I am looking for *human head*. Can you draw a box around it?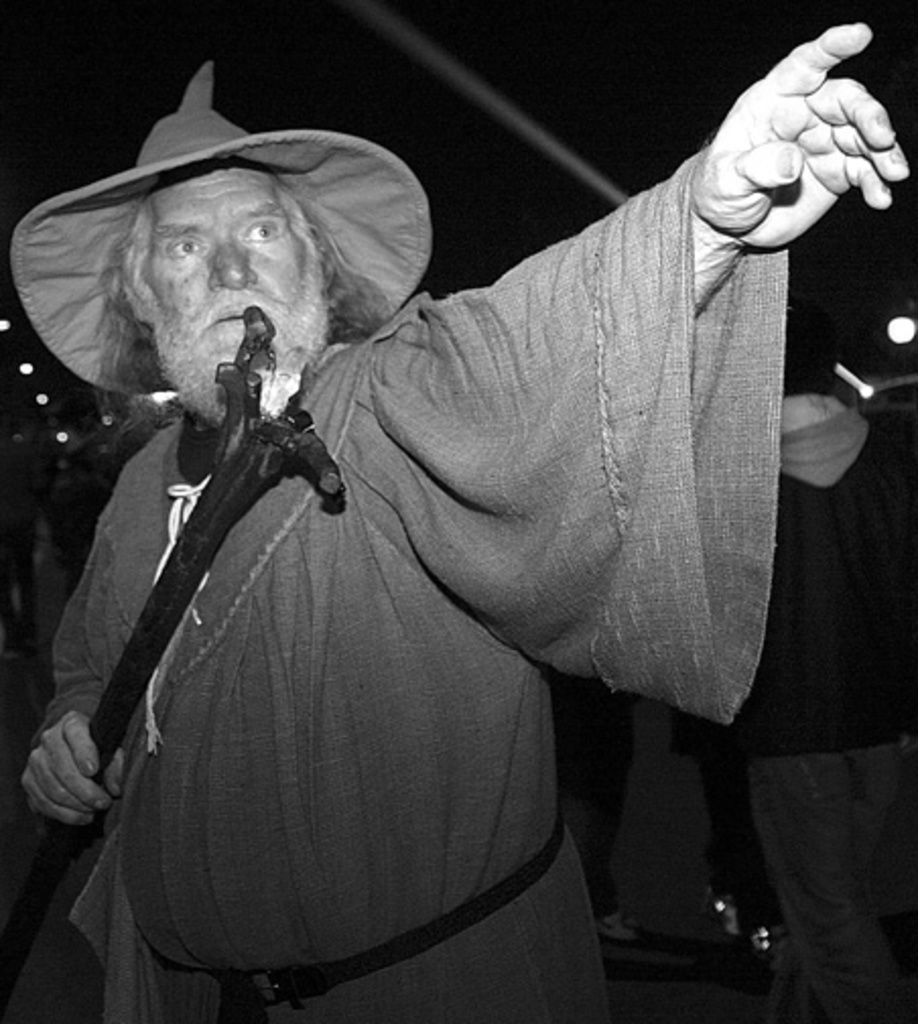
Sure, the bounding box is x1=120 y1=130 x2=394 y2=402.
